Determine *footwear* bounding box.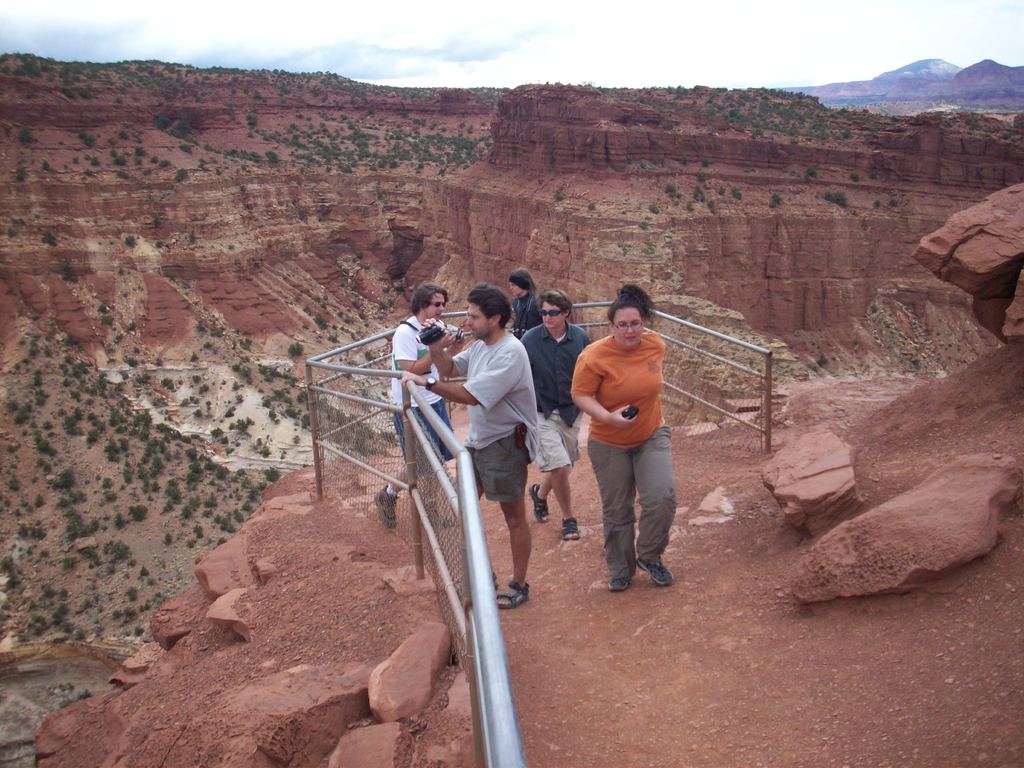
Determined: <region>604, 579, 629, 589</region>.
